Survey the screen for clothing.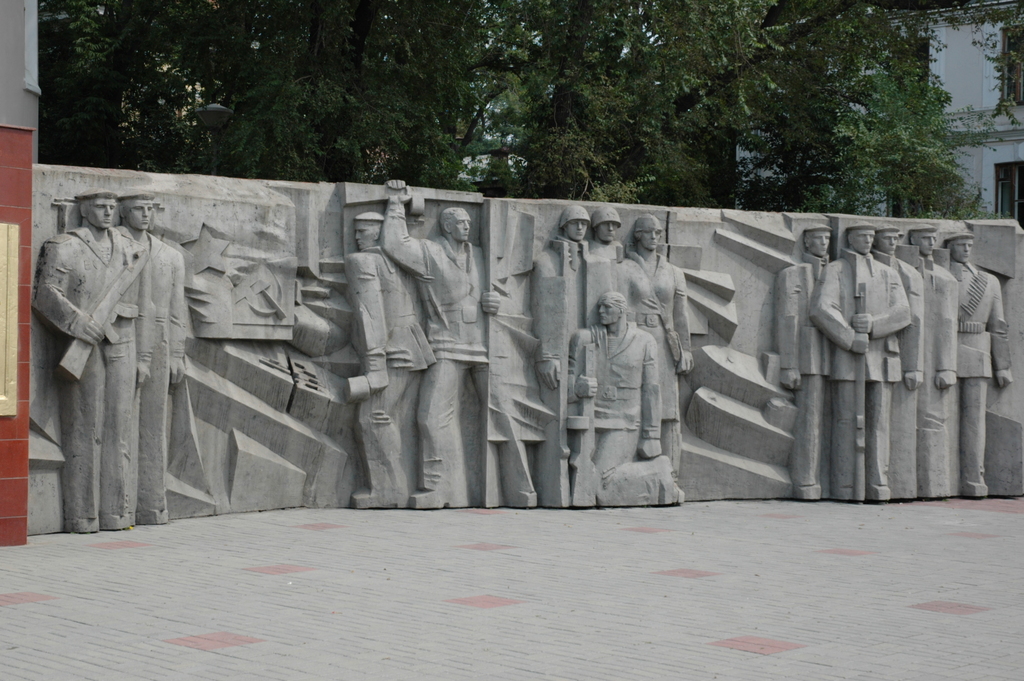
Survey found: rect(527, 226, 600, 496).
